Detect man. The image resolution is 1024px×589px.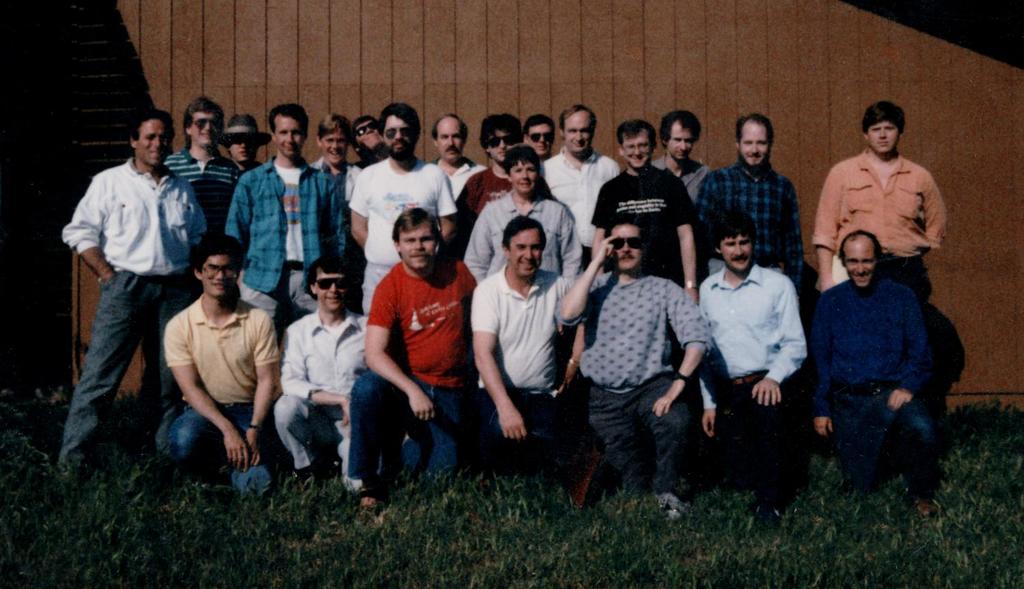
x1=309 y1=111 x2=348 y2=179.
